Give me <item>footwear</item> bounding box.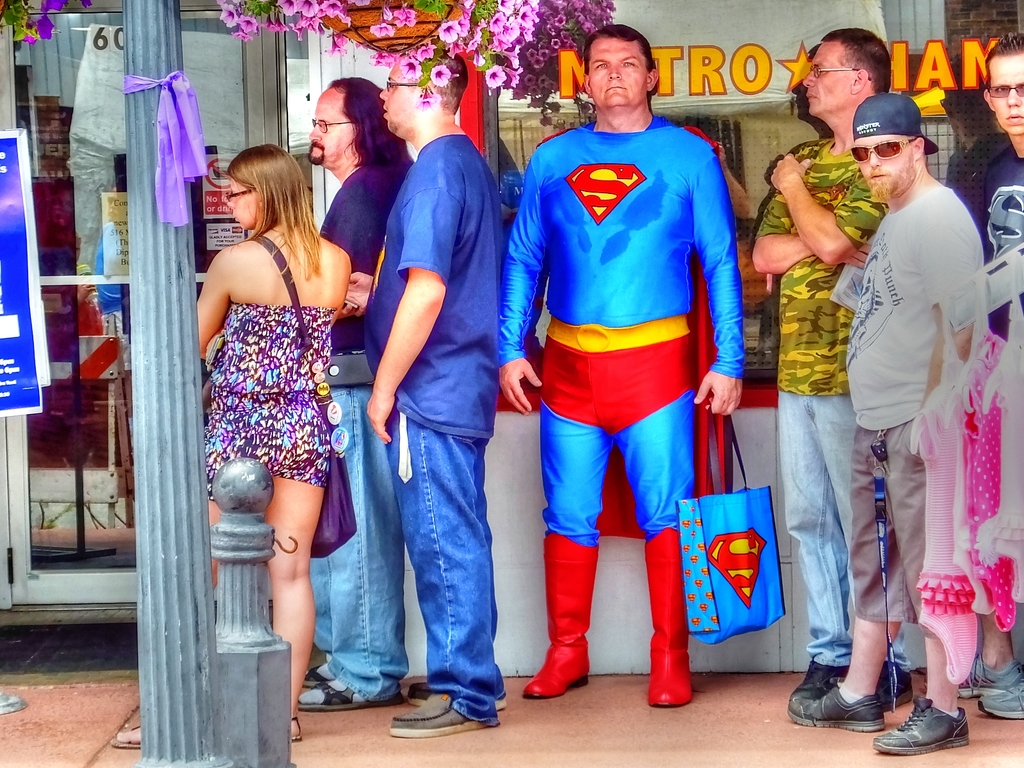
l=950, t=653, r=1023, b=698.
